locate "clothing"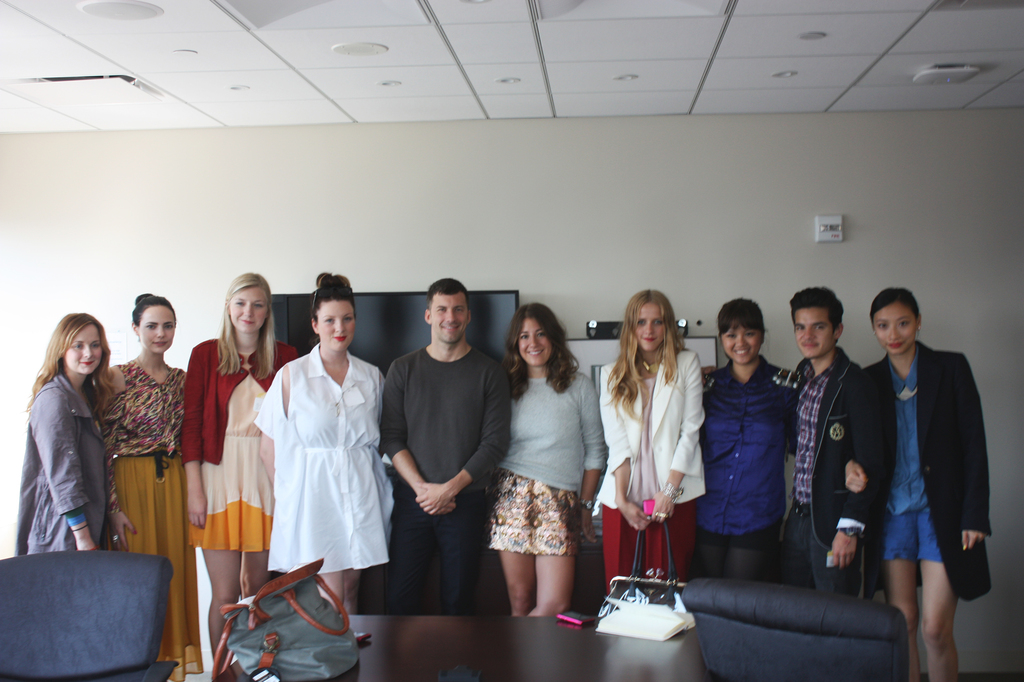
x1=96, y1=363, x2=202, y2=681
